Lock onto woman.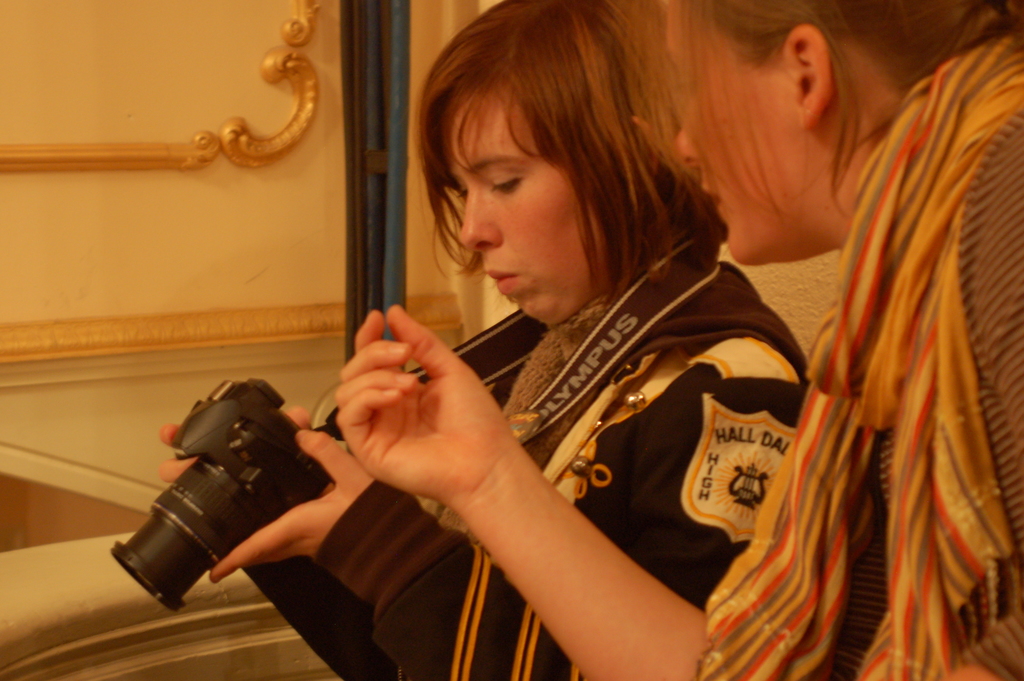
Locked: {"x1": 156, "y1": 0, "x2": 807, "y2": 680}.
